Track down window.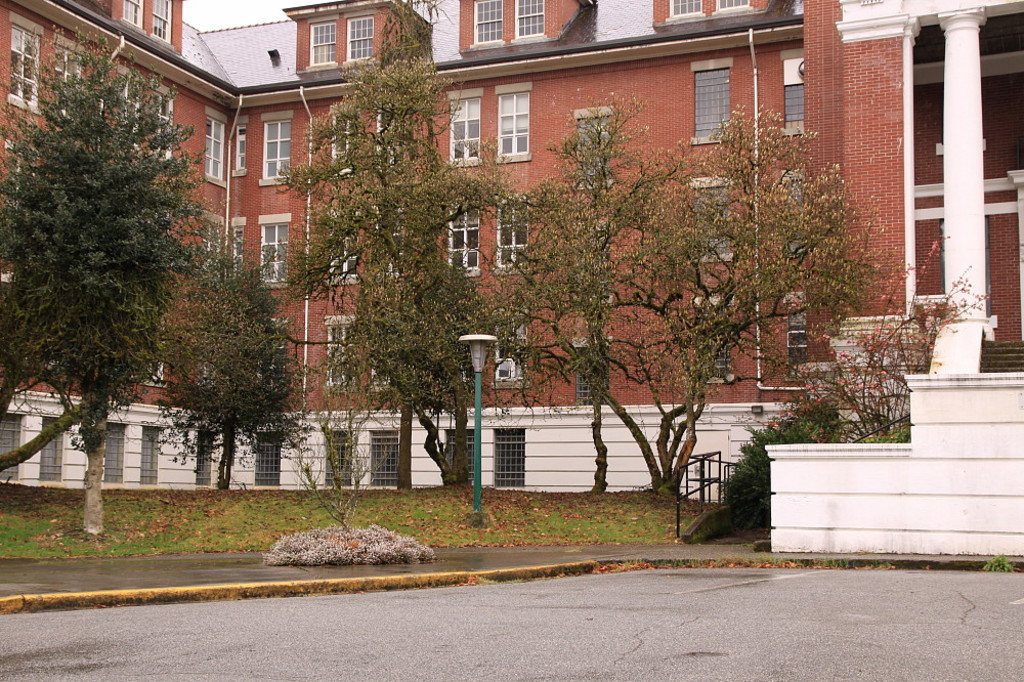
Tracked to 681/177/735/261.
